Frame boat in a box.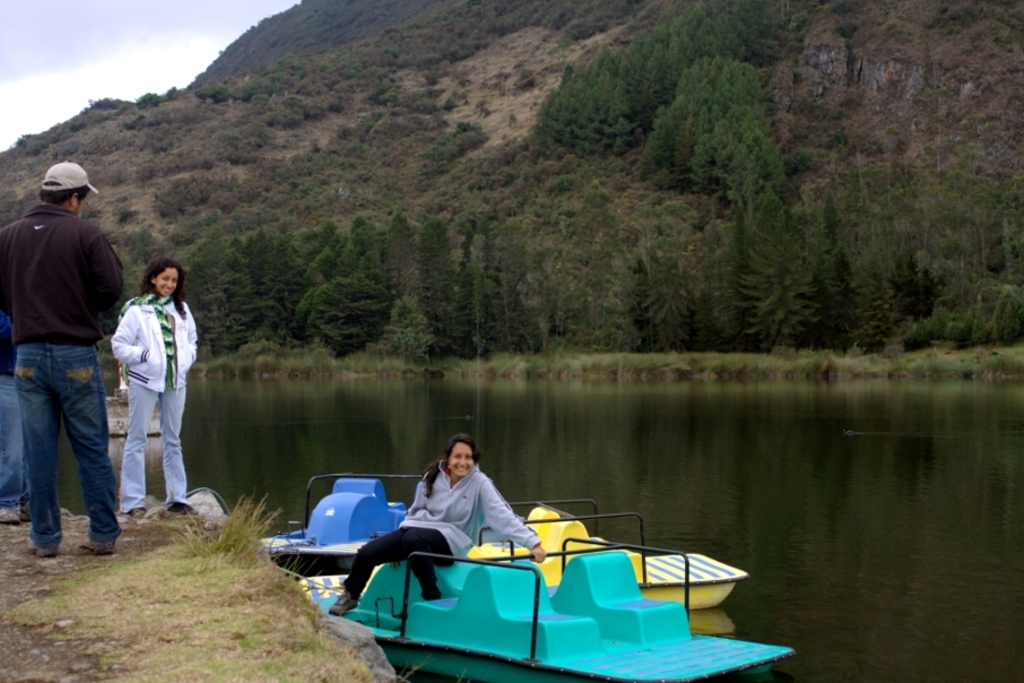
rect(455, 493, 749, 615).
